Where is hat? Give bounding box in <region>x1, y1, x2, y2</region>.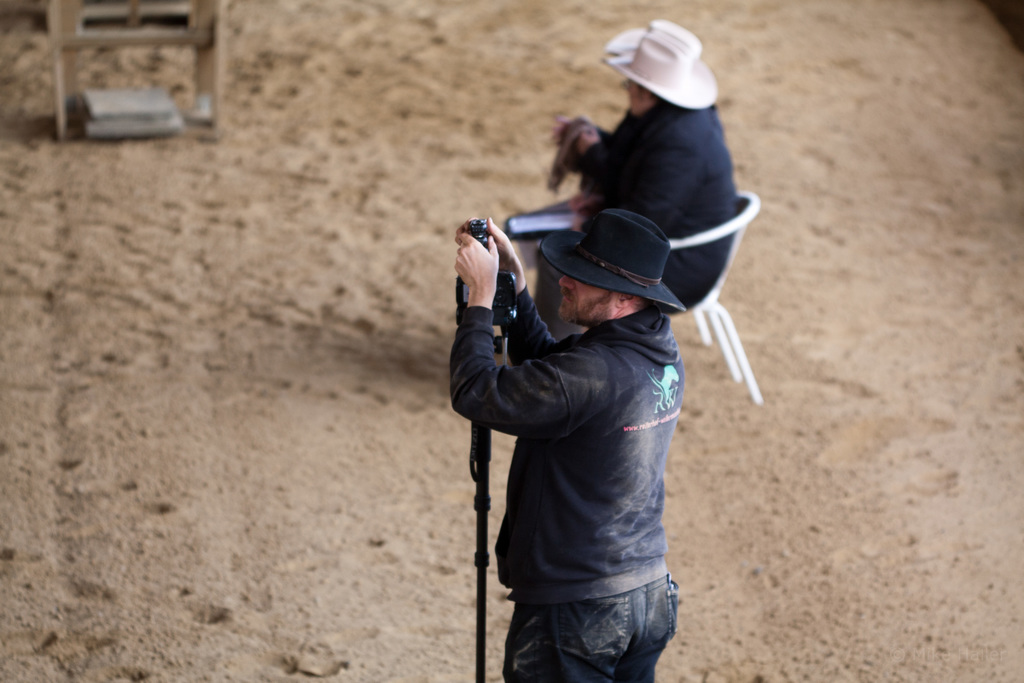
<region>604, 29, 716, 110</region>.
